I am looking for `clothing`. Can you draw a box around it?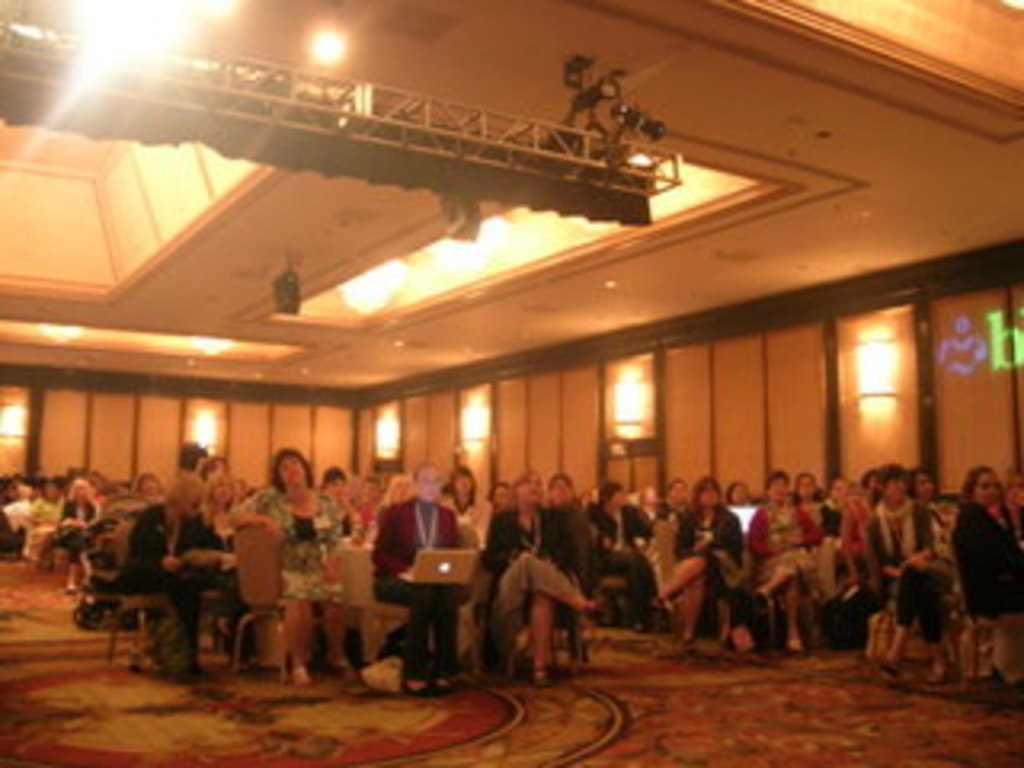
Sure, the bounding box is l=477, t=499, r=595, b=688.
